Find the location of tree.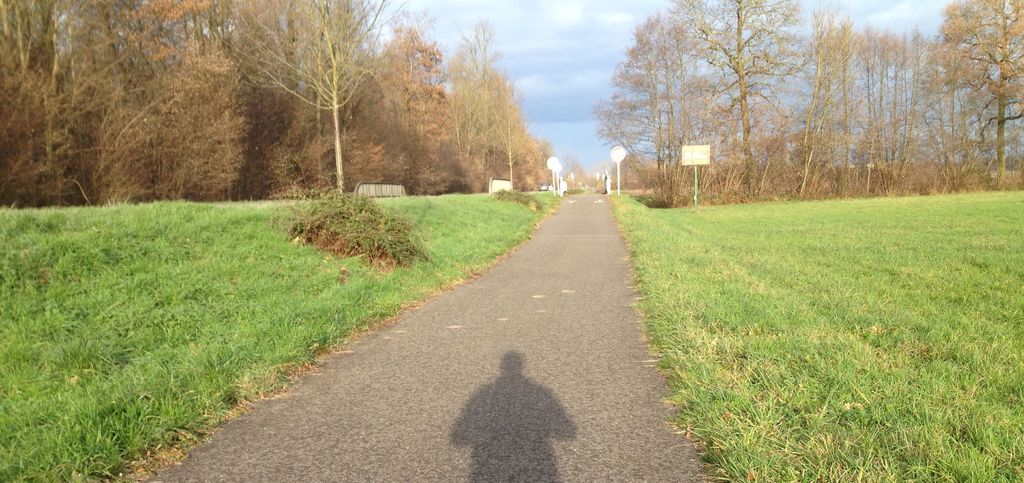
Location: select_region(156, 0, 287, 205).
